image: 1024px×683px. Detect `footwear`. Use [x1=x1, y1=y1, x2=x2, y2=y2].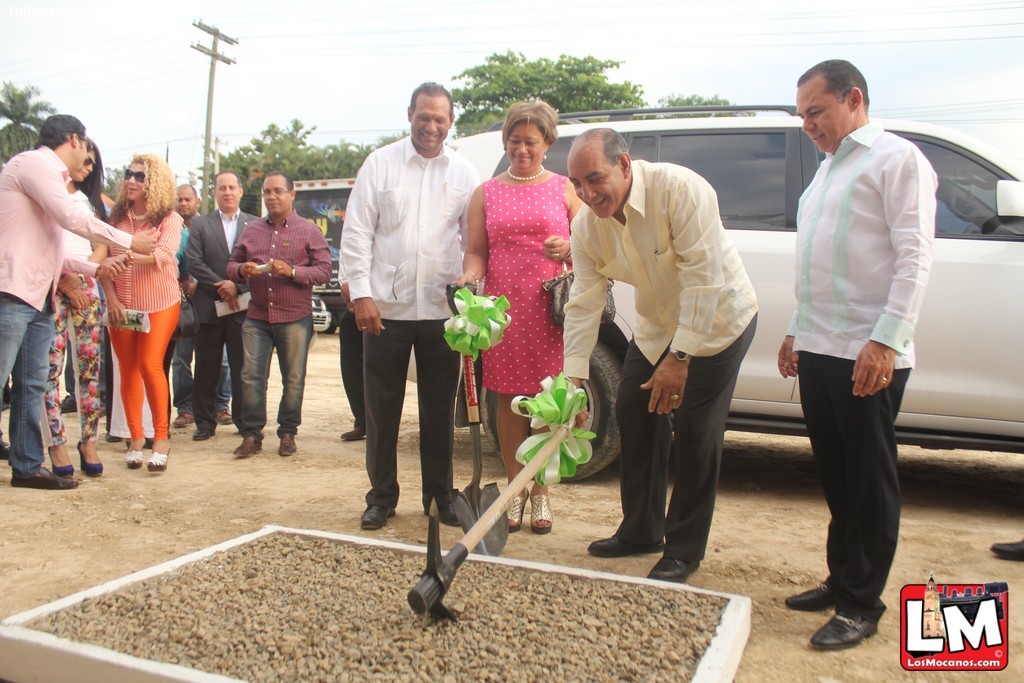
[x1=583, y1=535, x2=664, y2=556].
